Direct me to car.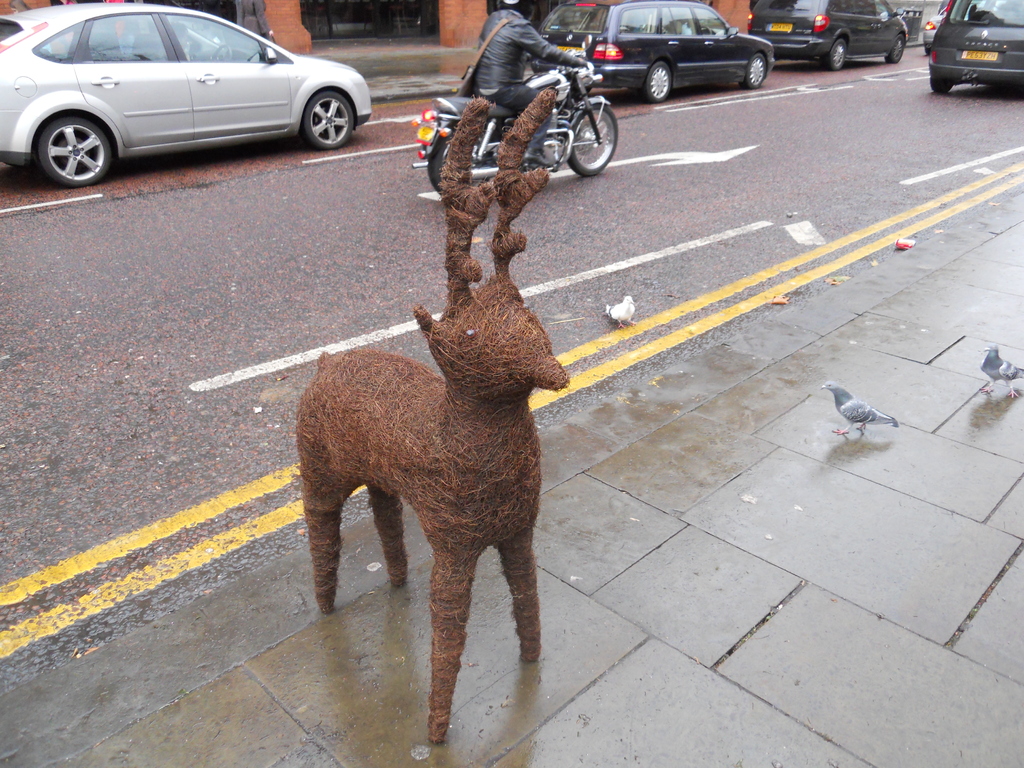
Direction: box(11, 1, 363, 185).
